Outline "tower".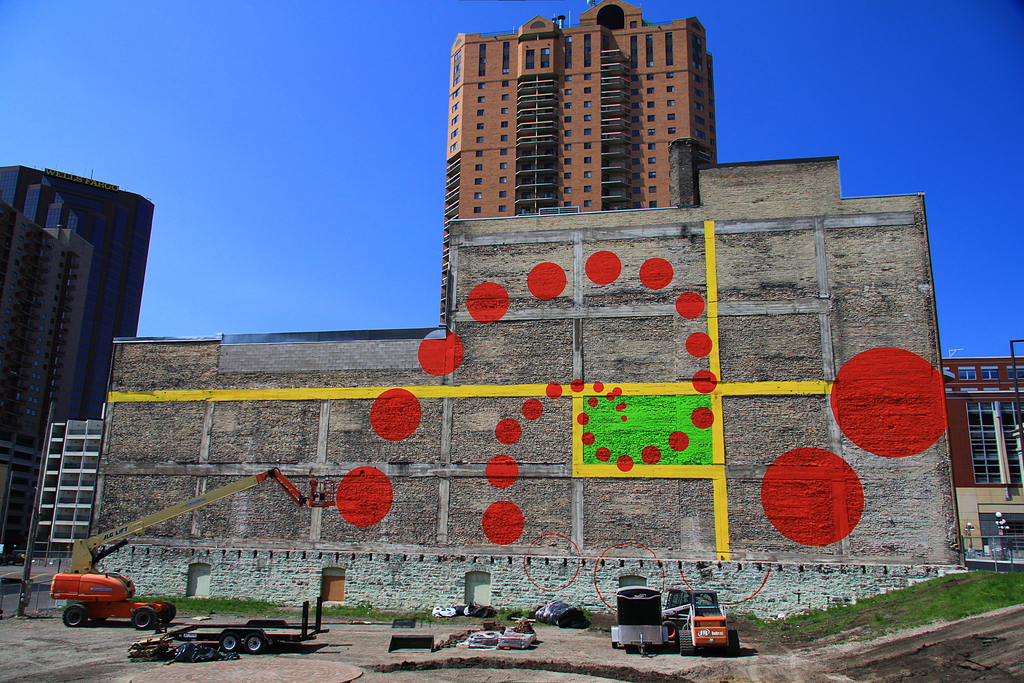
Outline: x1=410 y1=22 x2=736 y2=237.
